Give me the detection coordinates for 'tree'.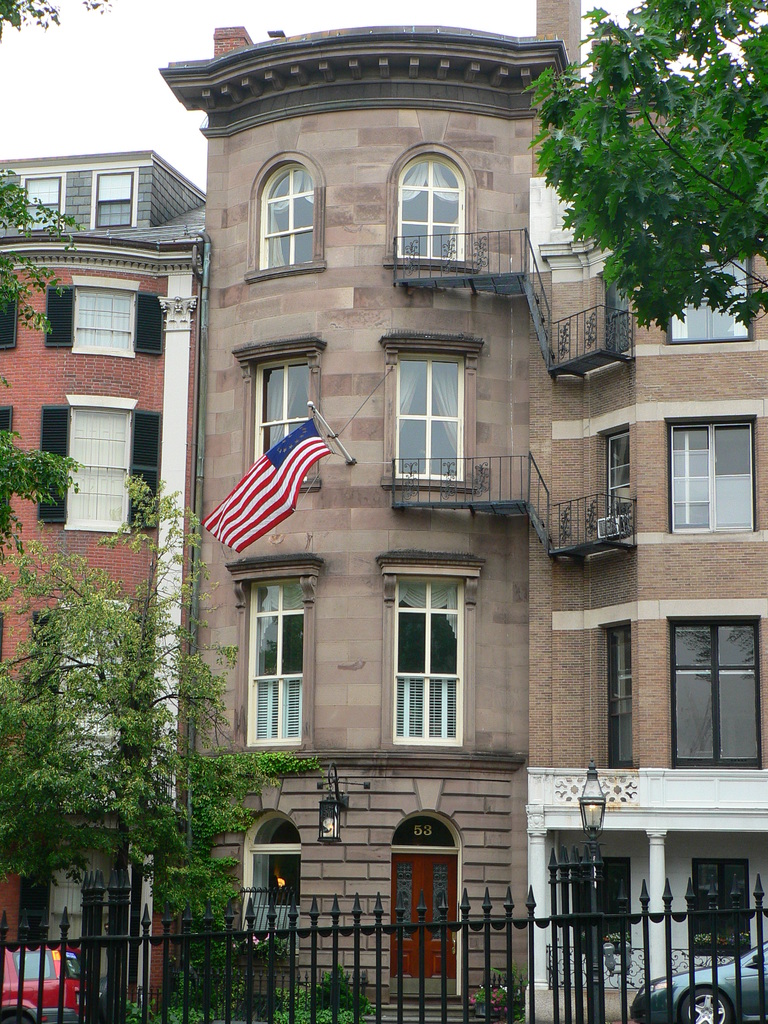
0:461:333:1006.
